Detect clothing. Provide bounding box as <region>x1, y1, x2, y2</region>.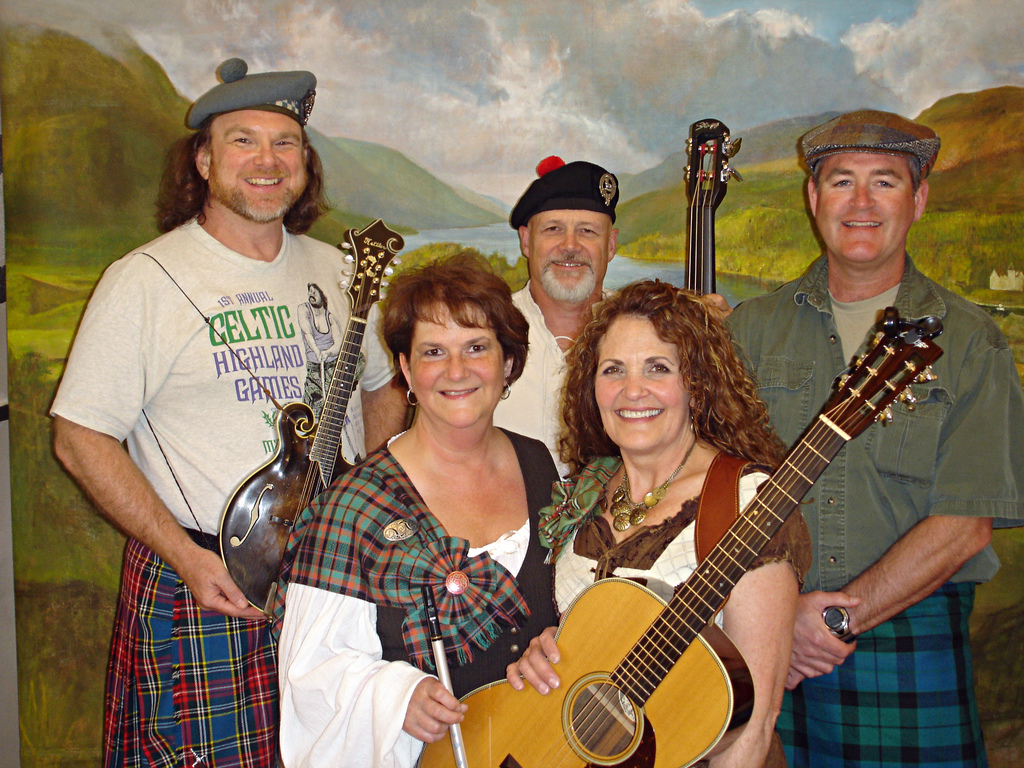
<region>536, 456, 812, 767</region>.
